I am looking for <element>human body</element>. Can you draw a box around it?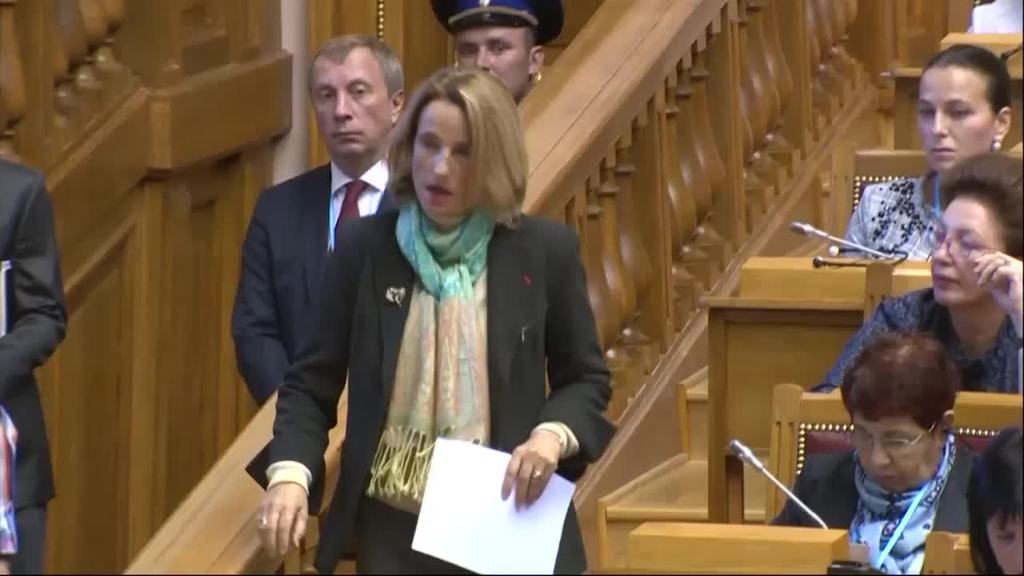
Sure, the bounding box is {"x1": 766, "y1": 329, "x2": 976, "y2": 574}.
